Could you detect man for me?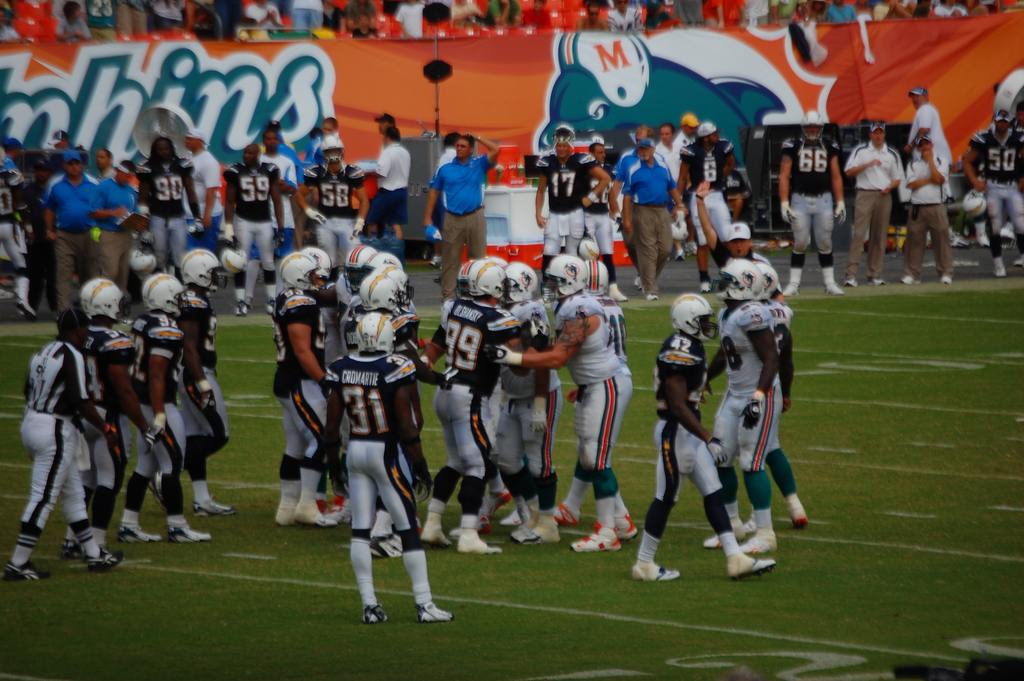
Detection result: box(365, 126, 409, 238).
